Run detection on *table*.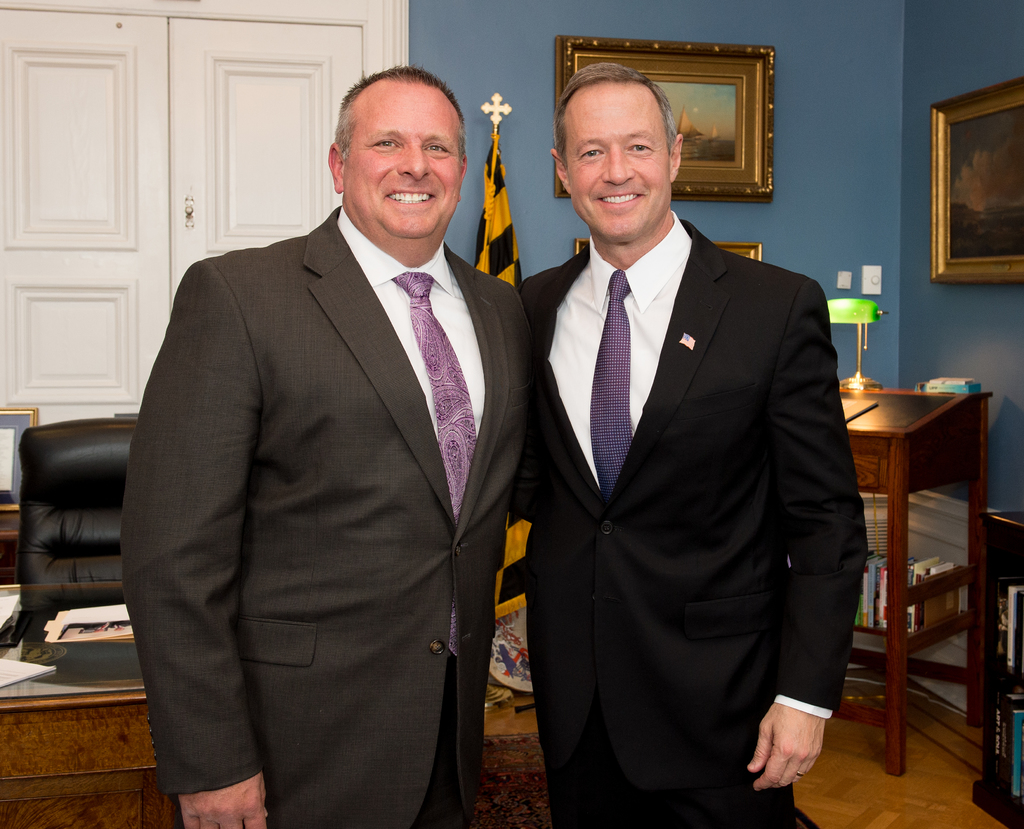
Result: detection(0, 584, 182, 828).
